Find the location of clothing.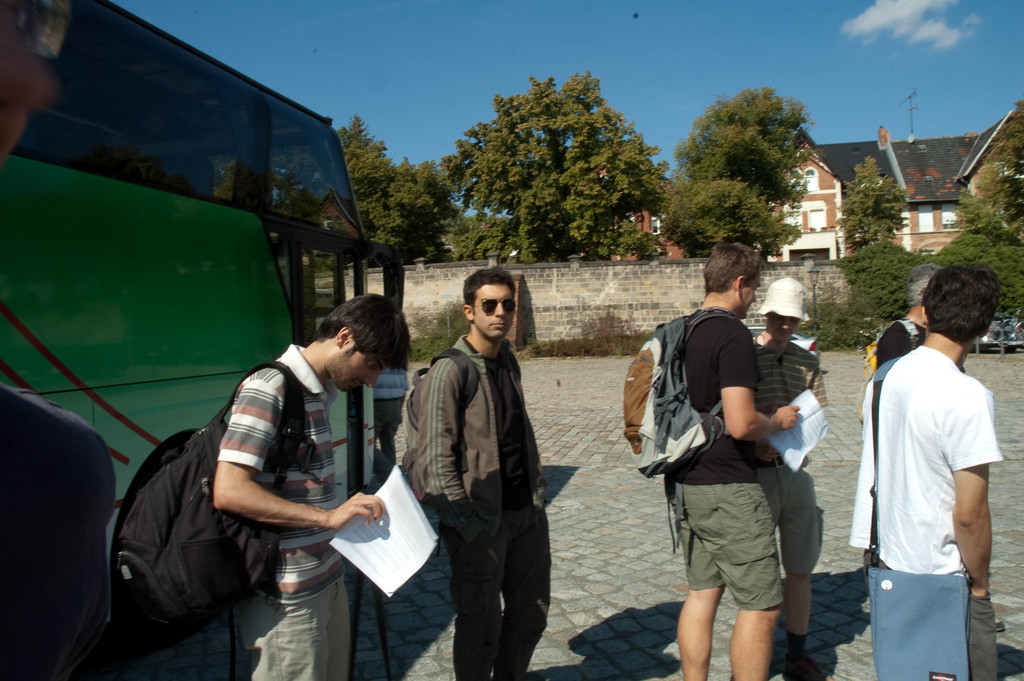
Location: bbox=[212, 338, 351, 680].
